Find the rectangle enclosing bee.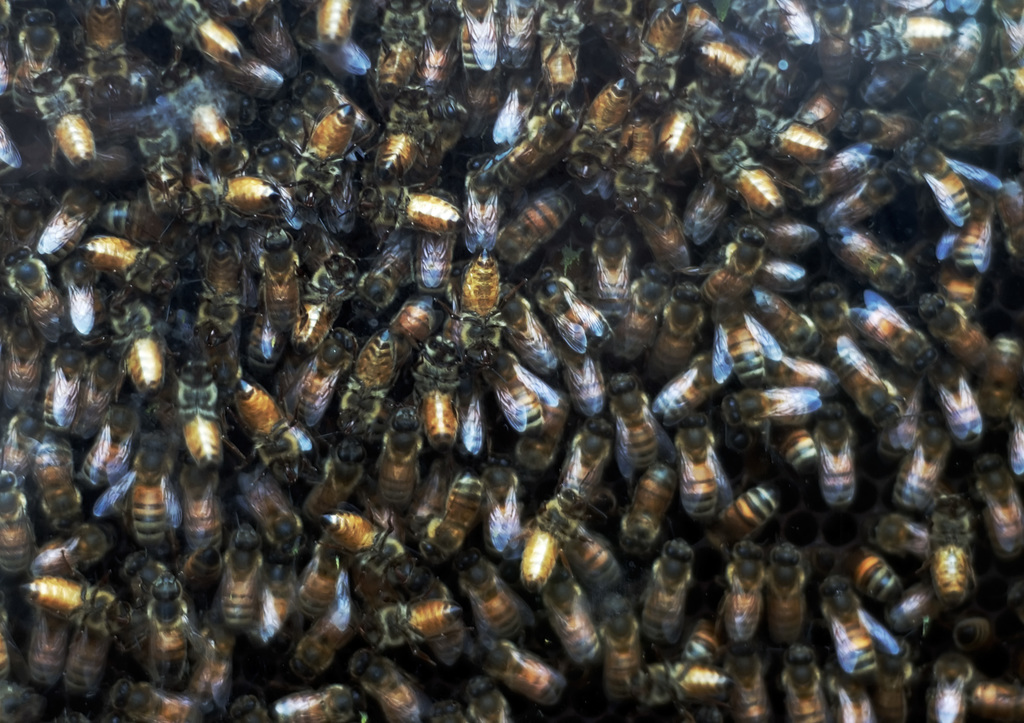
[7,558,150,681].
